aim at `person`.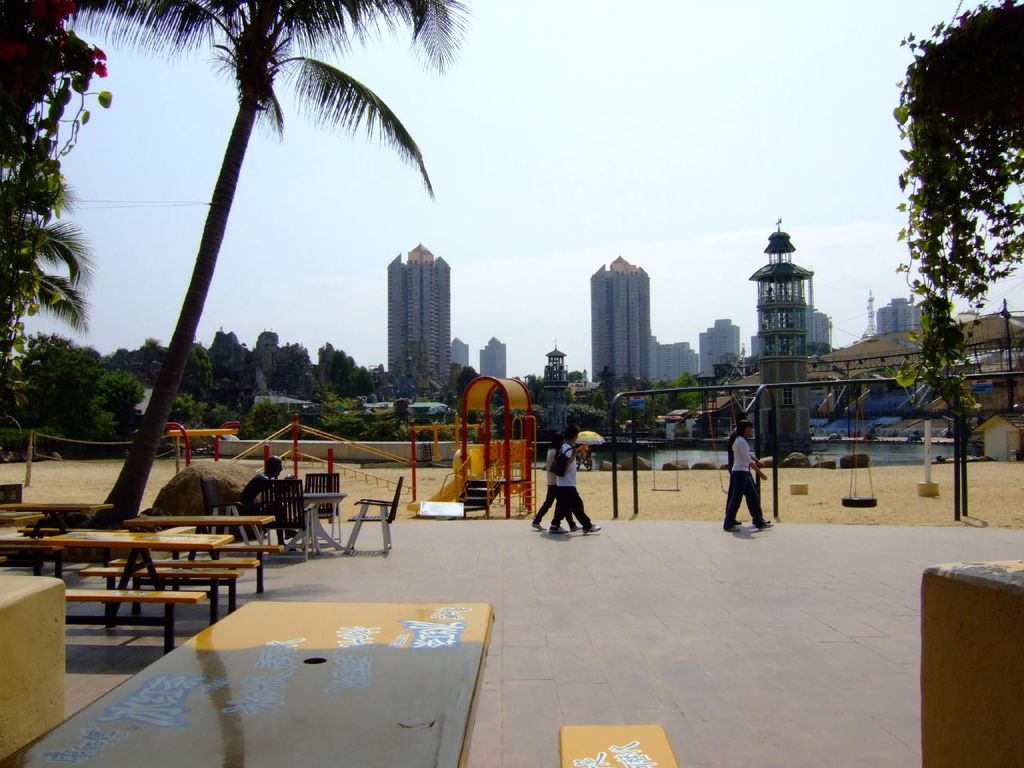
Aimed at box(726, 413, 770, 525).
